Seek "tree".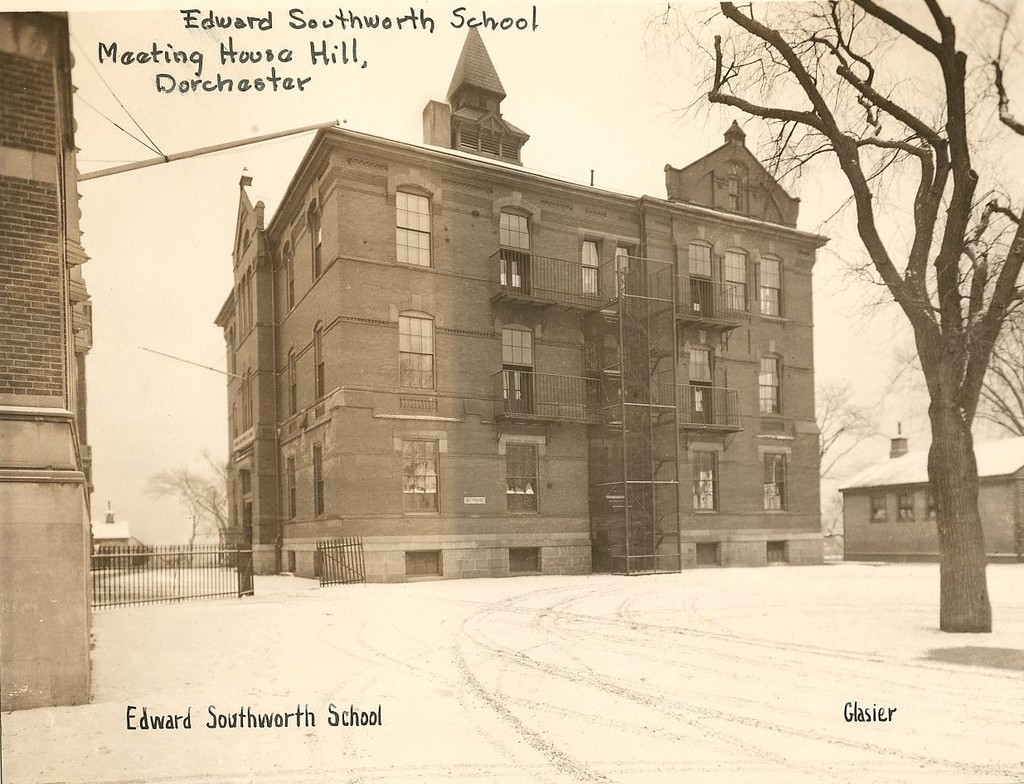
x1=182, y1=449, x2=230, y2=564.
